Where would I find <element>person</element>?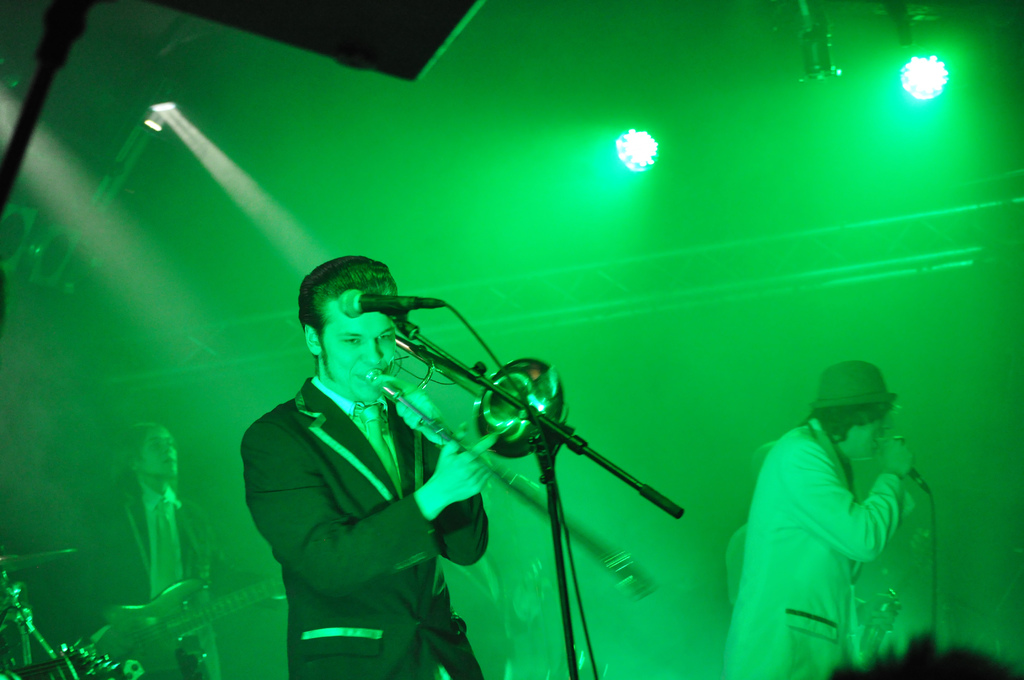
At box(724, 440, 785, 610).
